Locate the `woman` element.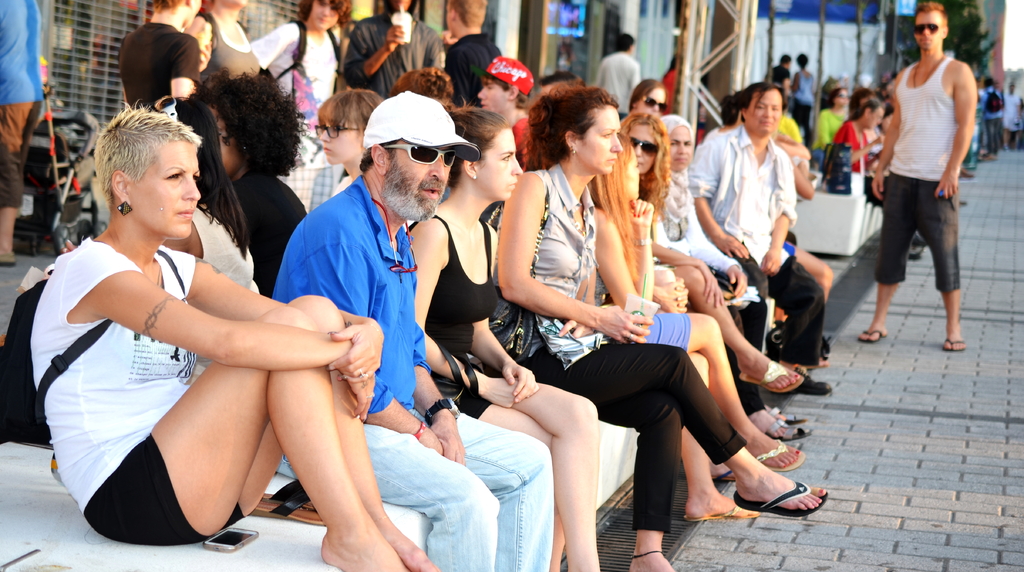
Element bbox: x1=834 y1=94 x2=879 y2=202.
